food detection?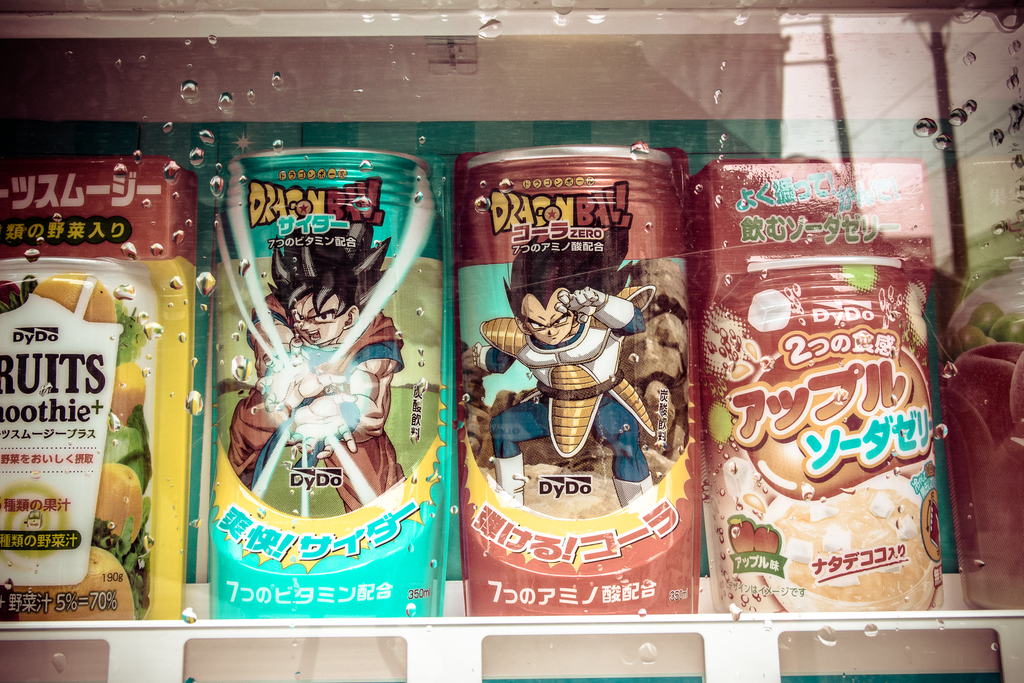
(x1=723, y1=451, x2=931, y2=610)
